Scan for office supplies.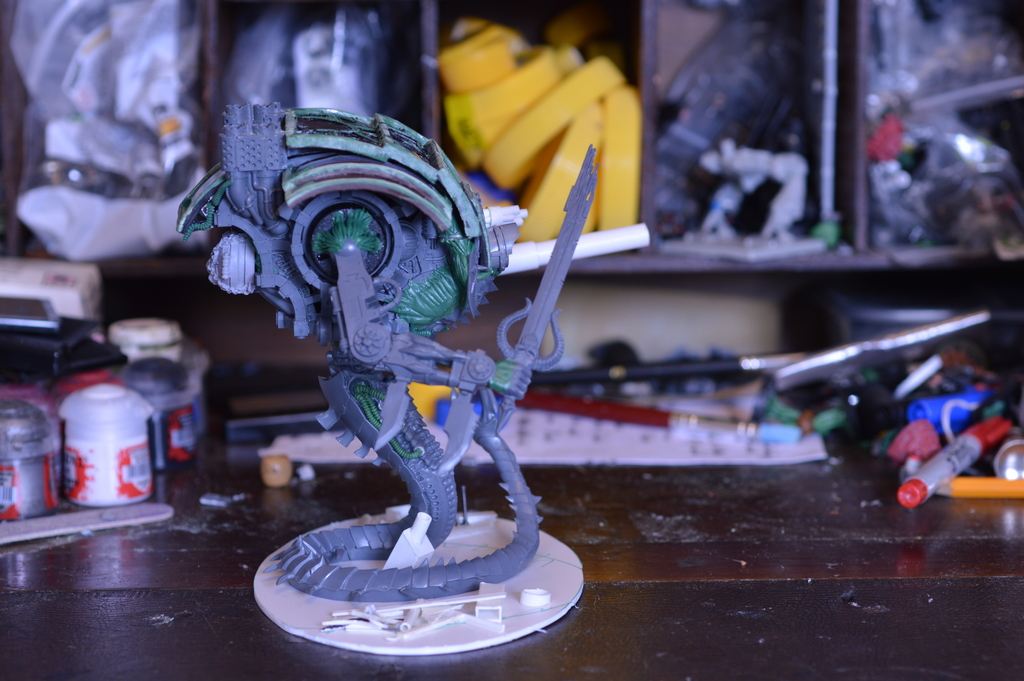
Scan result: <region>849, 7, 1020, 243</region>.
